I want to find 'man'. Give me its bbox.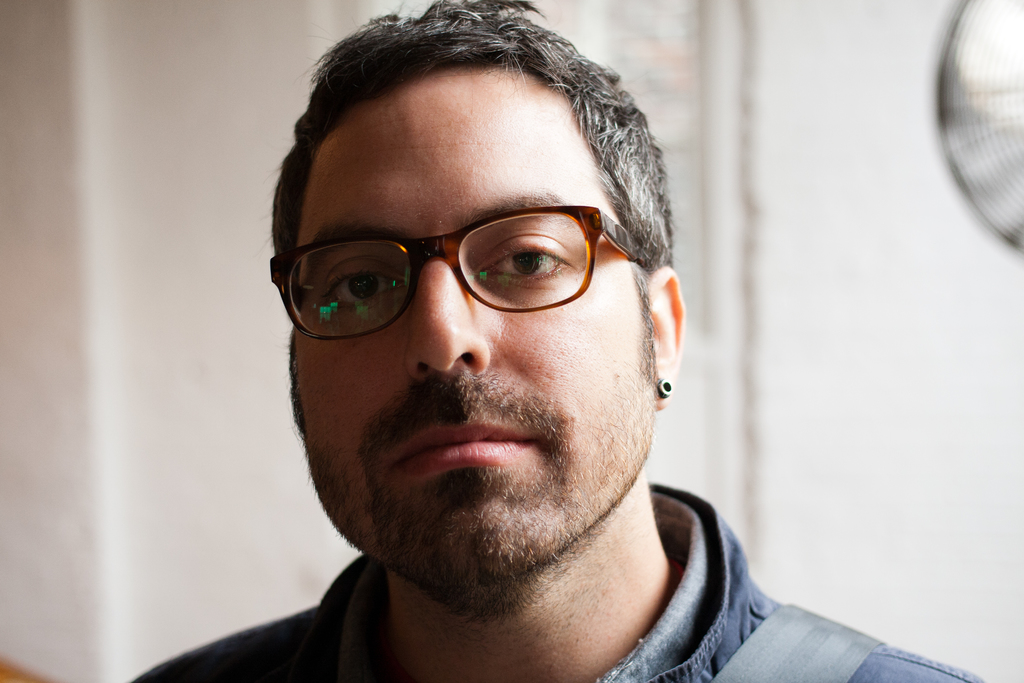
[163, 8, 938, 682].
